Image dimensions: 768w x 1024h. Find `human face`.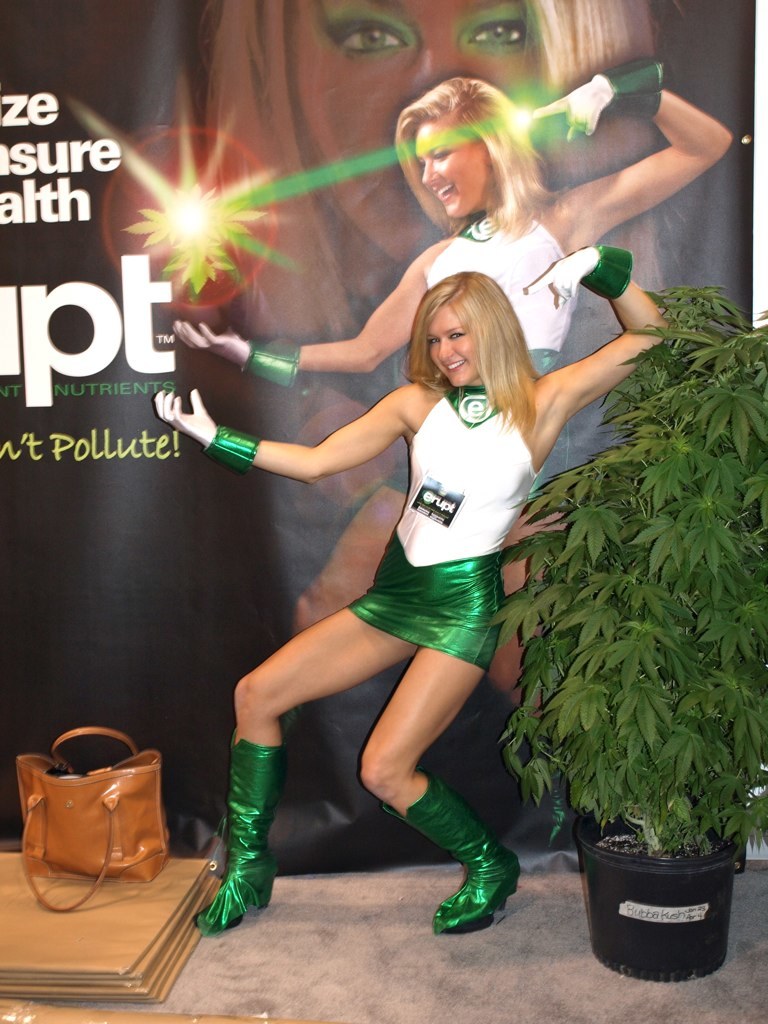
left=290, top=0, right=545, bottom=260.
